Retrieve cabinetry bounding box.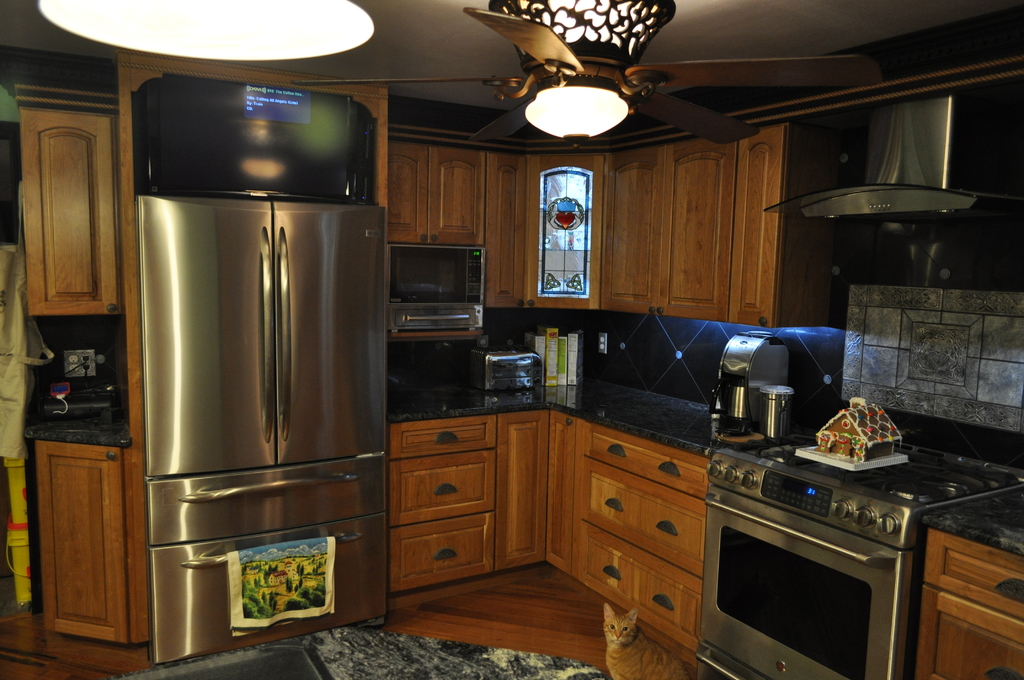
Bounding box: bbox(16, 80, 132, 316).
